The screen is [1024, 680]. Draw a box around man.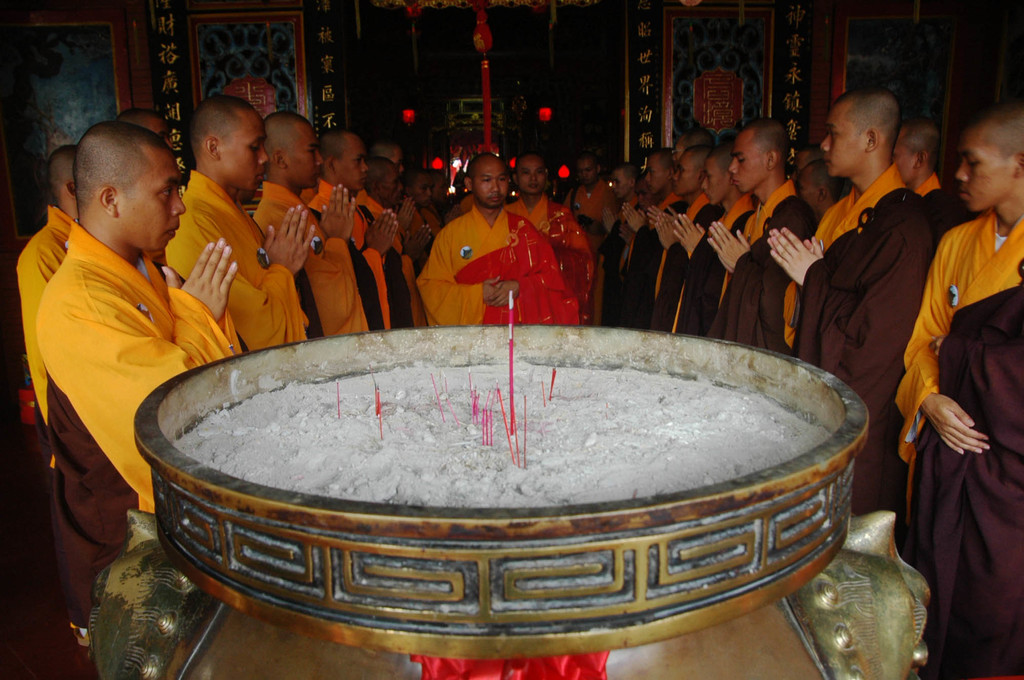
select_region(13, 146, 83, 575).
